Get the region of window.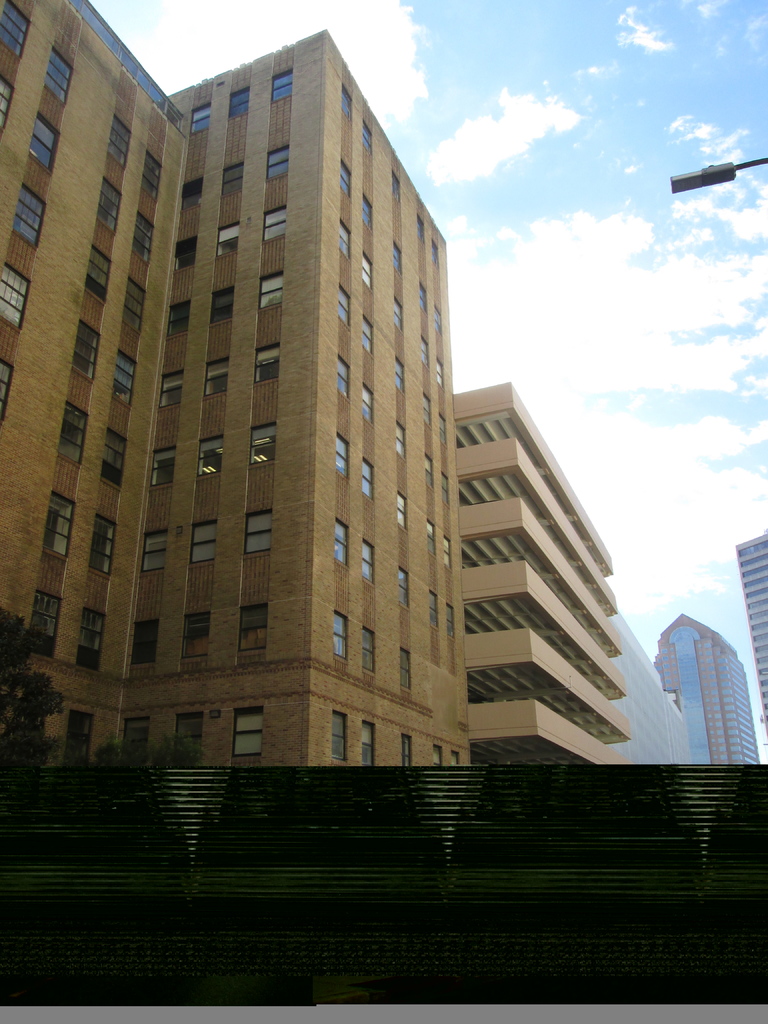
box(441, 415, 450, 447).
